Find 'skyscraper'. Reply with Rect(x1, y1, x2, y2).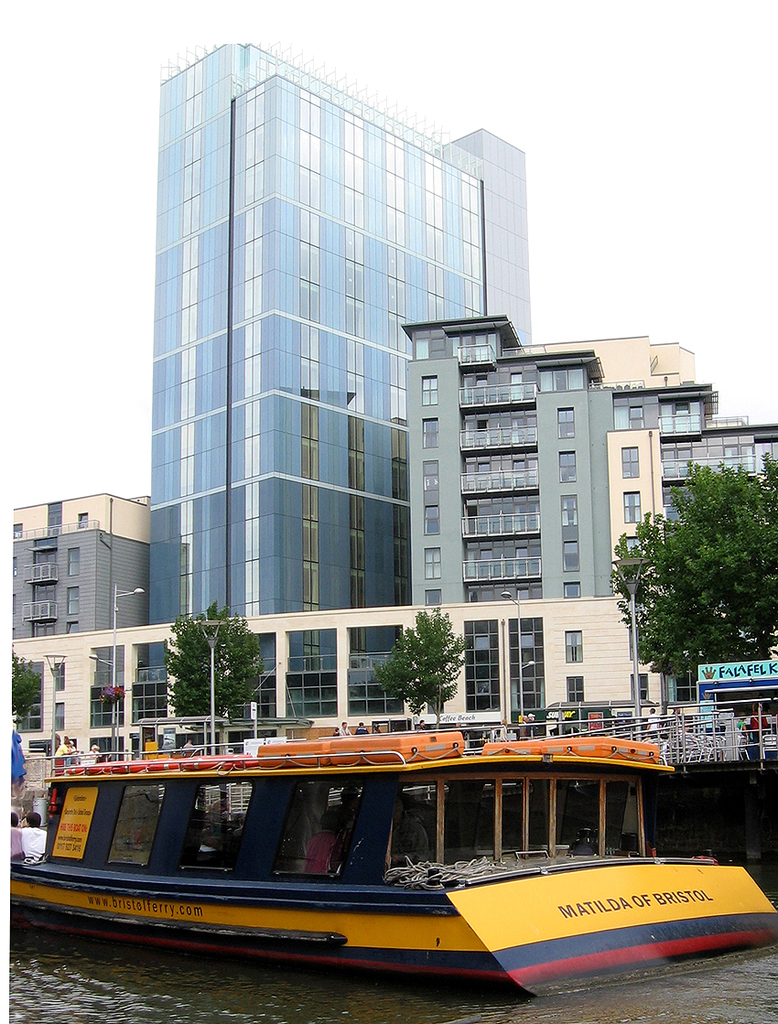
Rect(138, 33, 529, 623).
